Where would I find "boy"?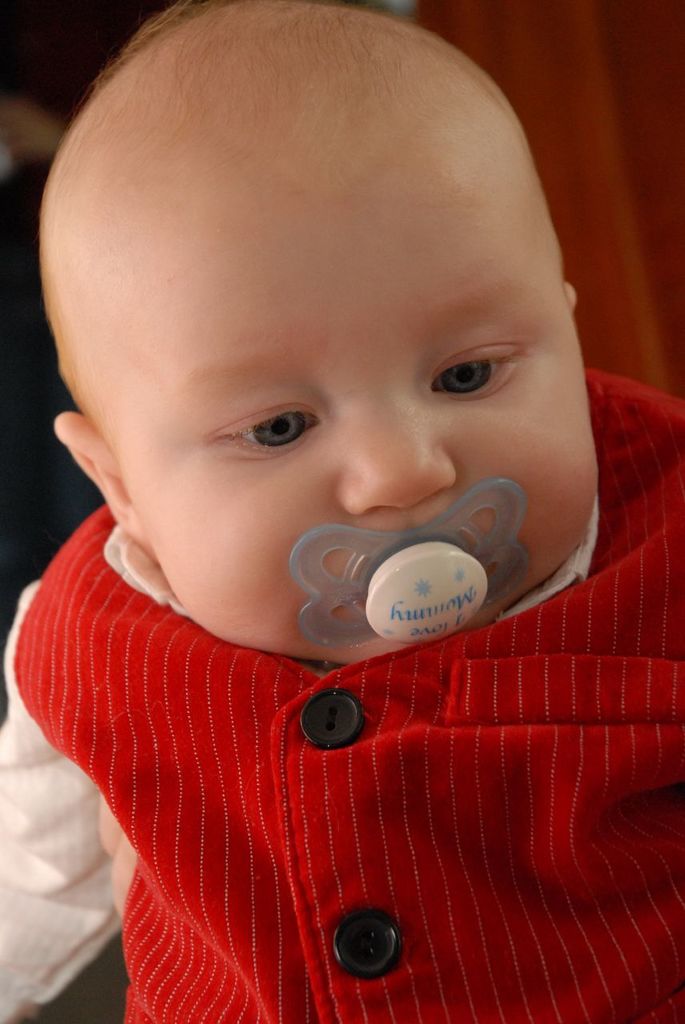
At Rect(19, 47, 651, 1002).
